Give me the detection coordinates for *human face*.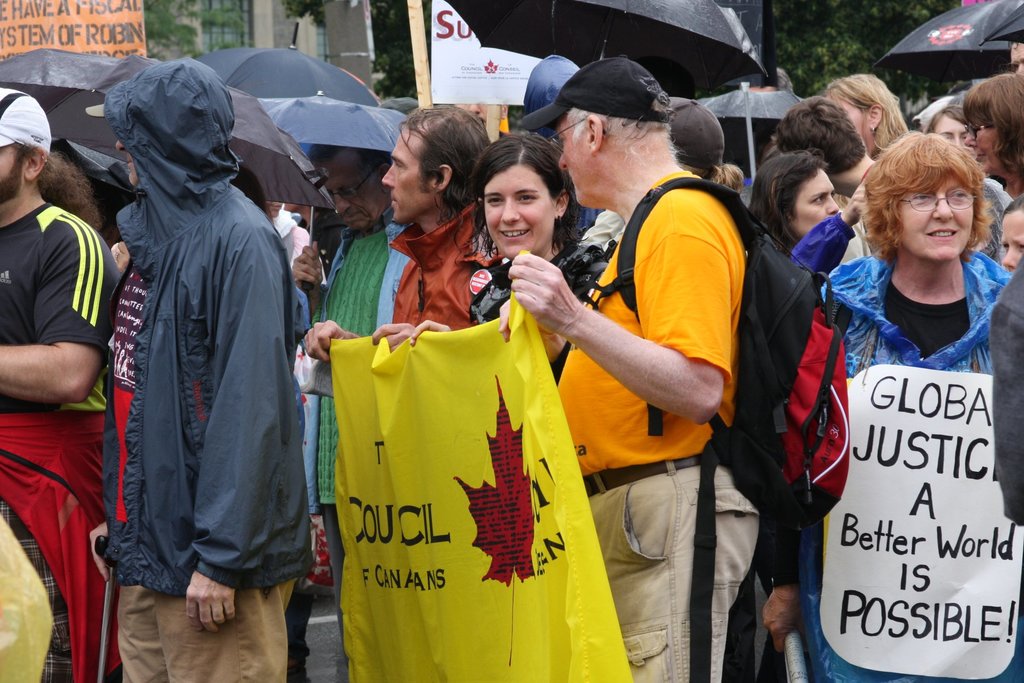
960:113:995:170.
